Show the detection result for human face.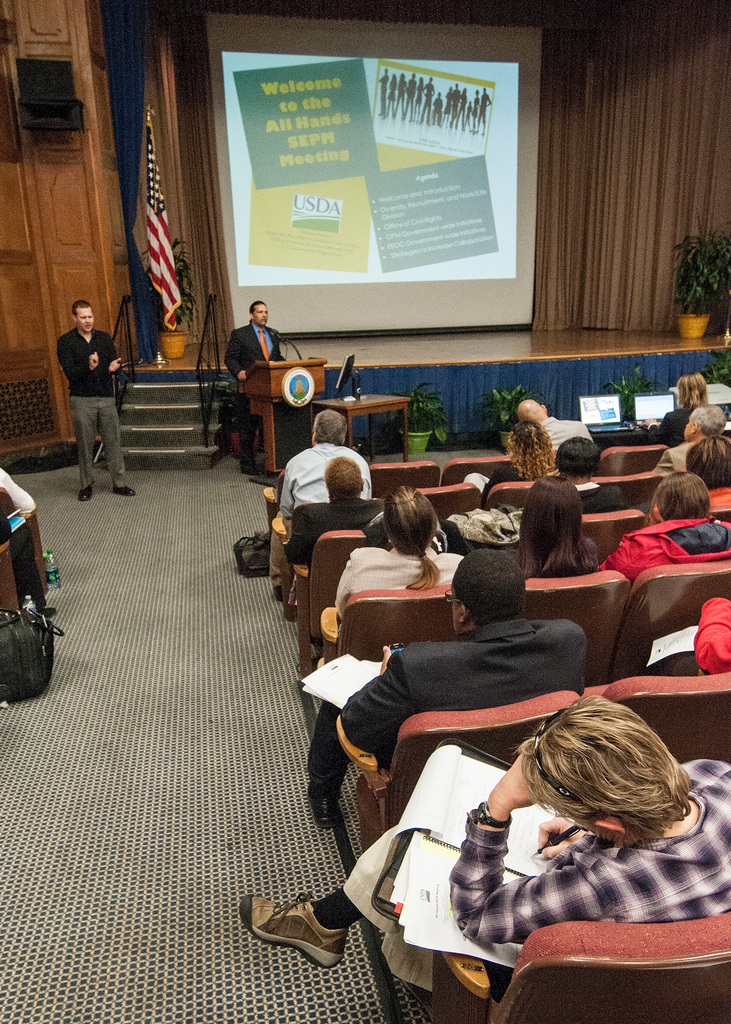
79/313/97/333.
